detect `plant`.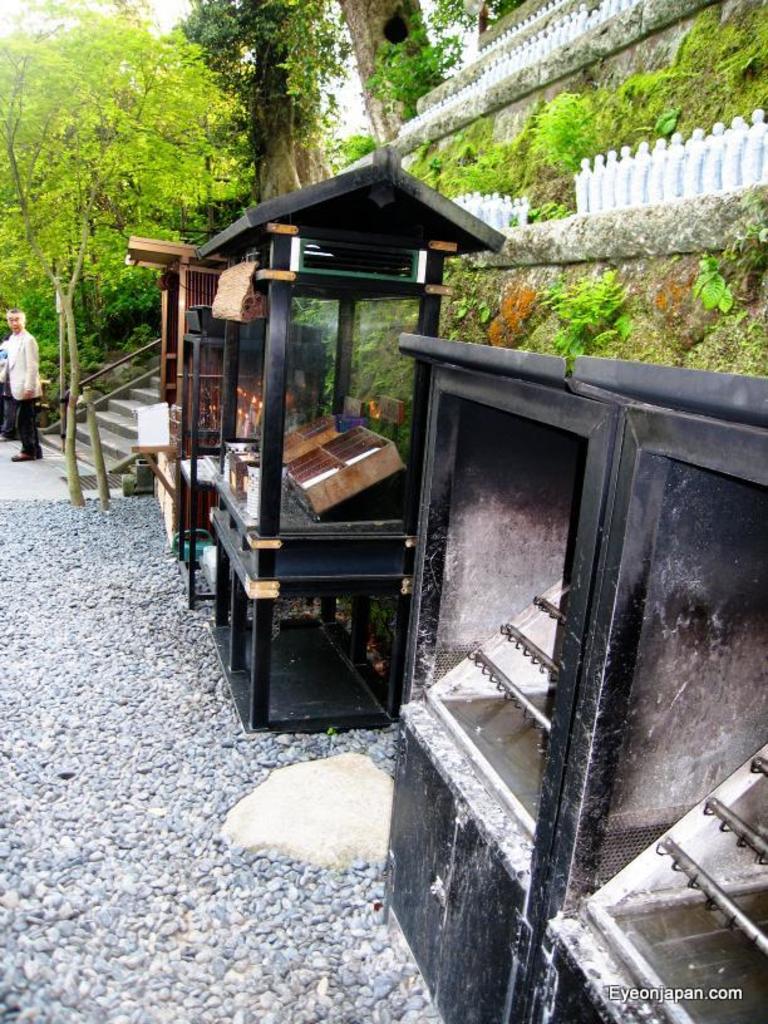
Detected at [x1=296, y1=282, x2=412, y2=443].
